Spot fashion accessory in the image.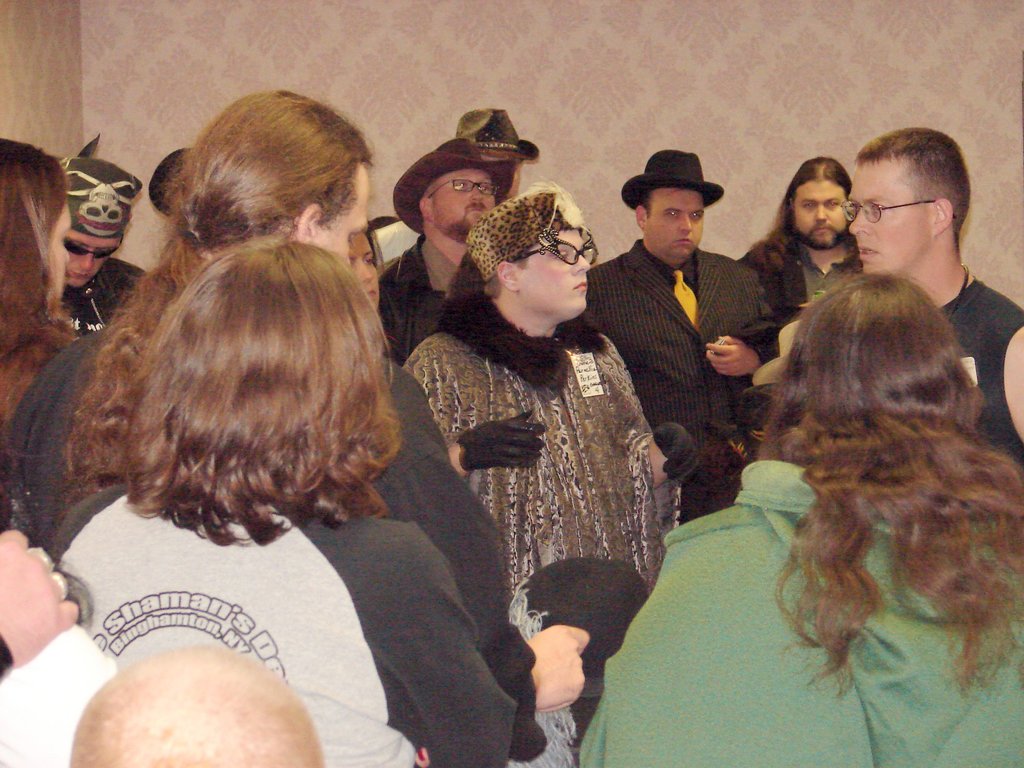
fashion accessory found at BBox(620, 147, 723, 211).
